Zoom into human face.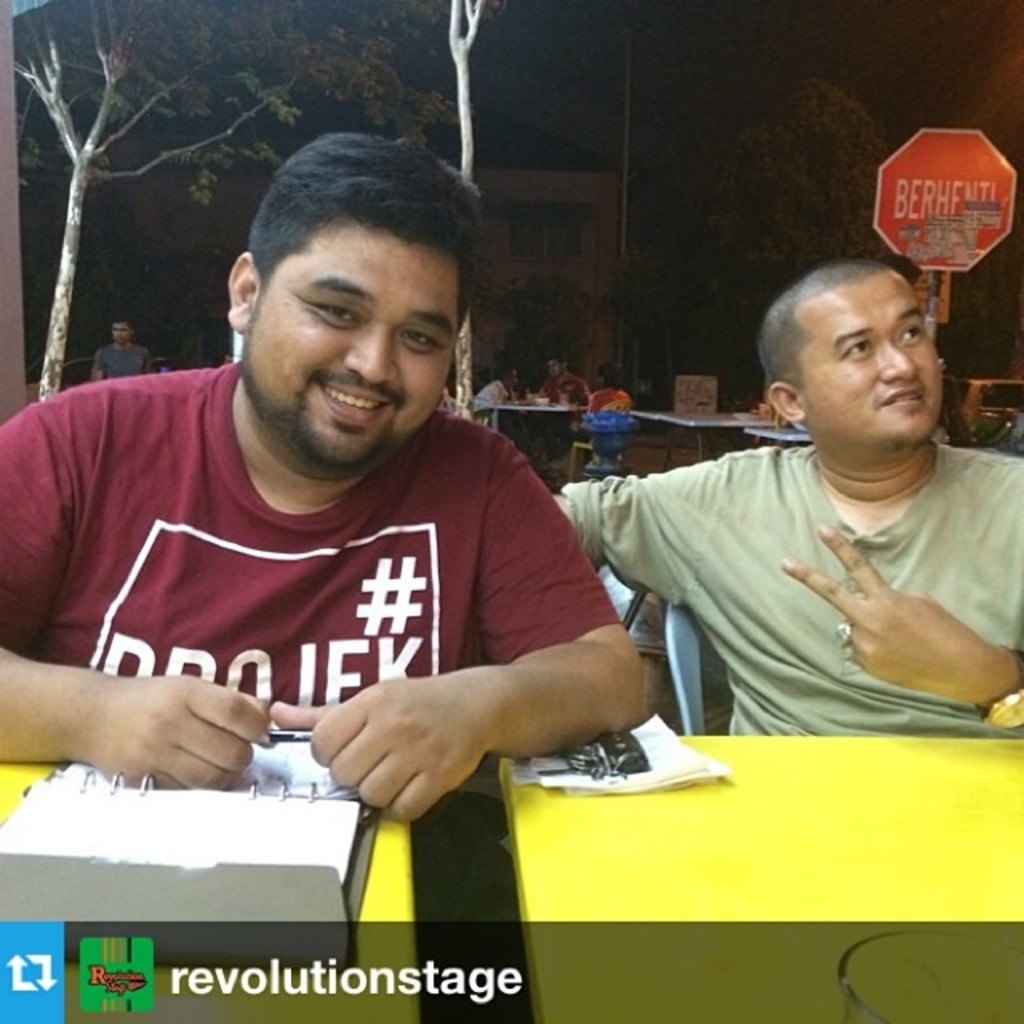
Zoom target: (795,283,942,432).
